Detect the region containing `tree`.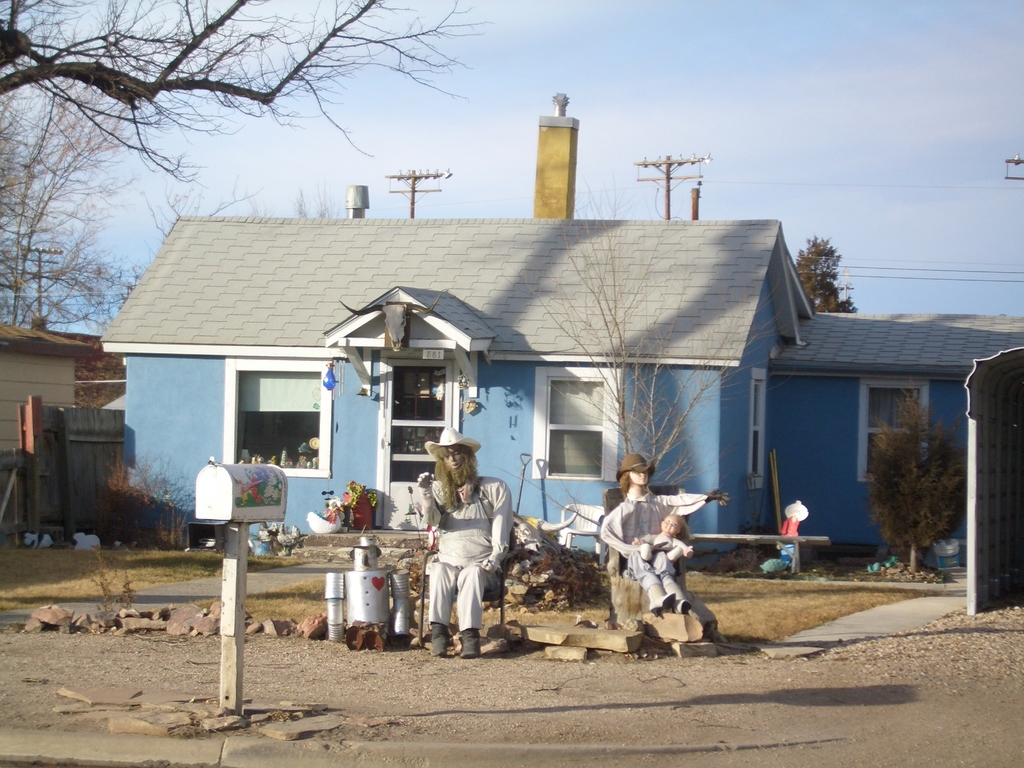
x1=861, y1=362, x2=976, y2=589.
